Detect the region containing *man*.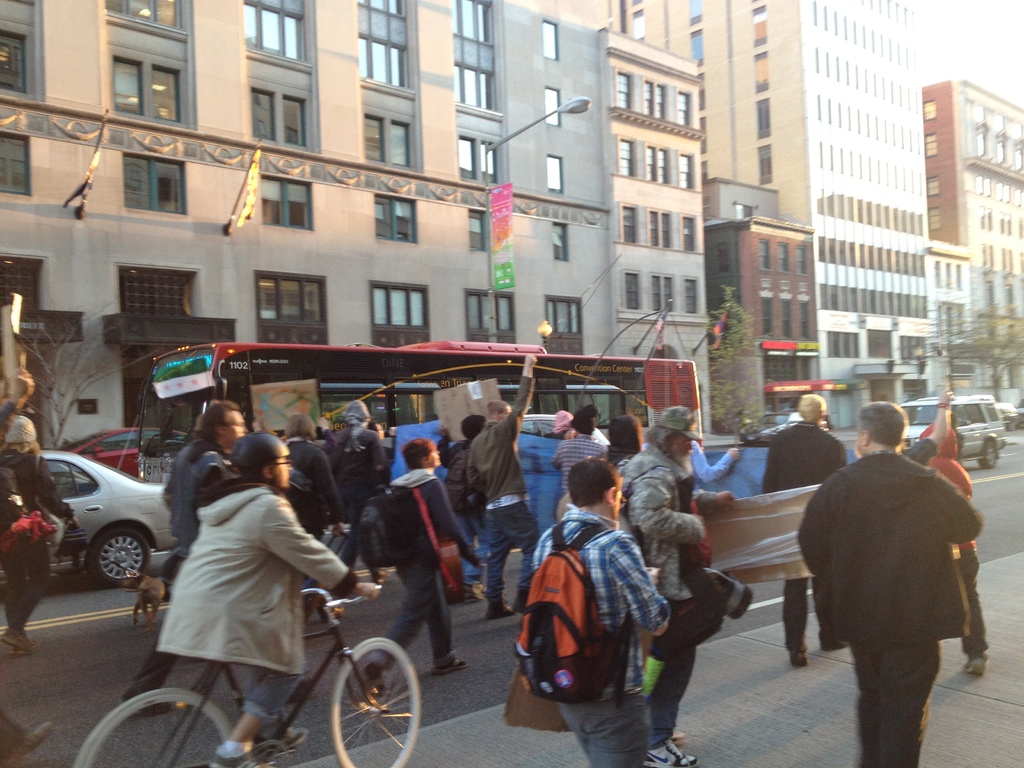
crop(756, 392, 842, 664).
